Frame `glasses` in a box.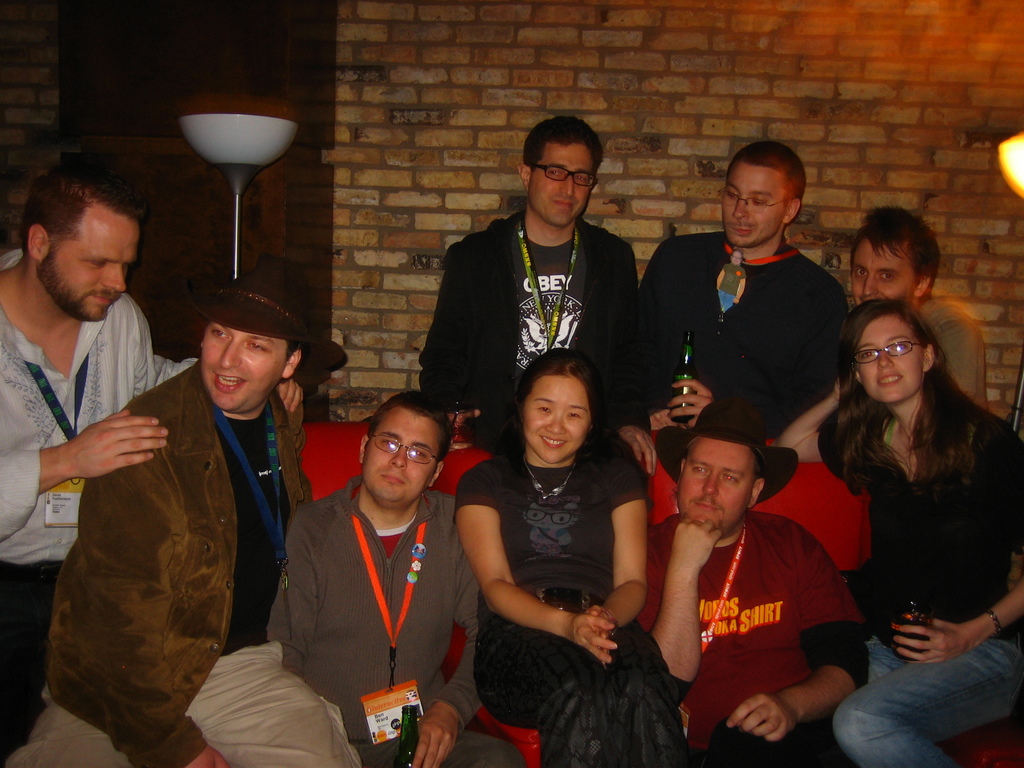
(851,328,925,364).
